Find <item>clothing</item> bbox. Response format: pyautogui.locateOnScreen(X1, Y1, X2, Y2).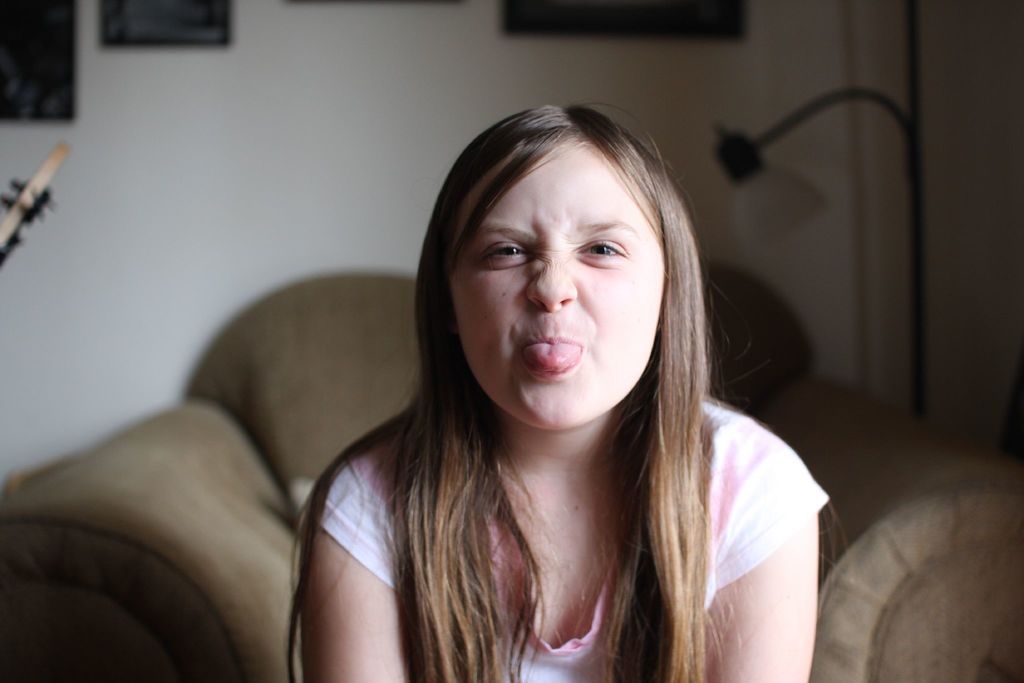
pyautogui.locateOnScreen(308, 393, 838, 680).
